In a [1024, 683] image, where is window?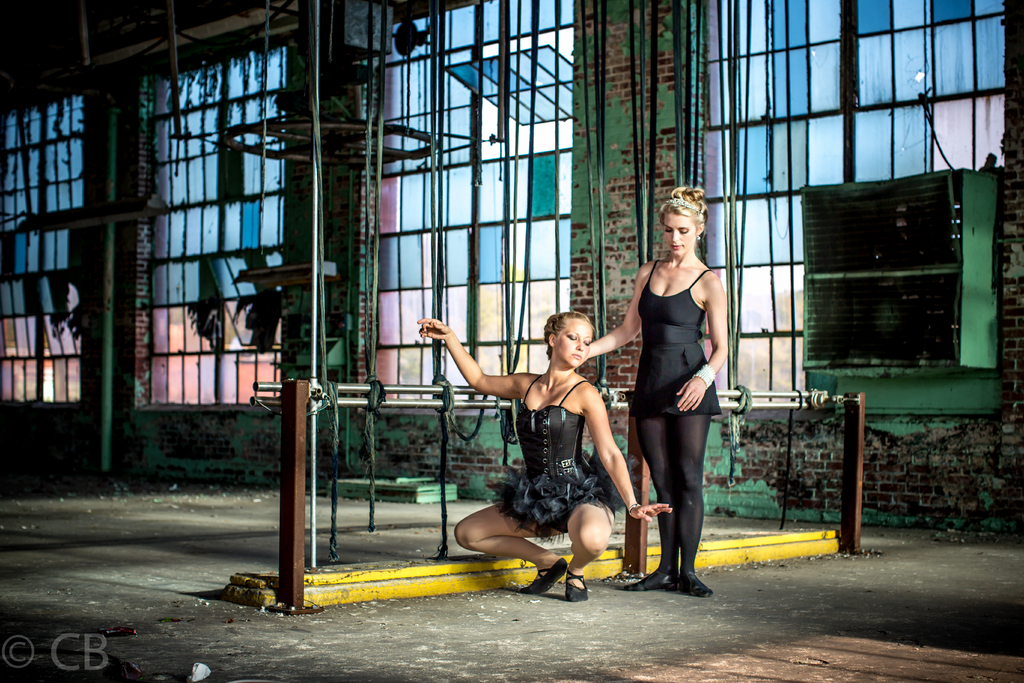
x1=0 y1=94 x2=93 y2=420.
